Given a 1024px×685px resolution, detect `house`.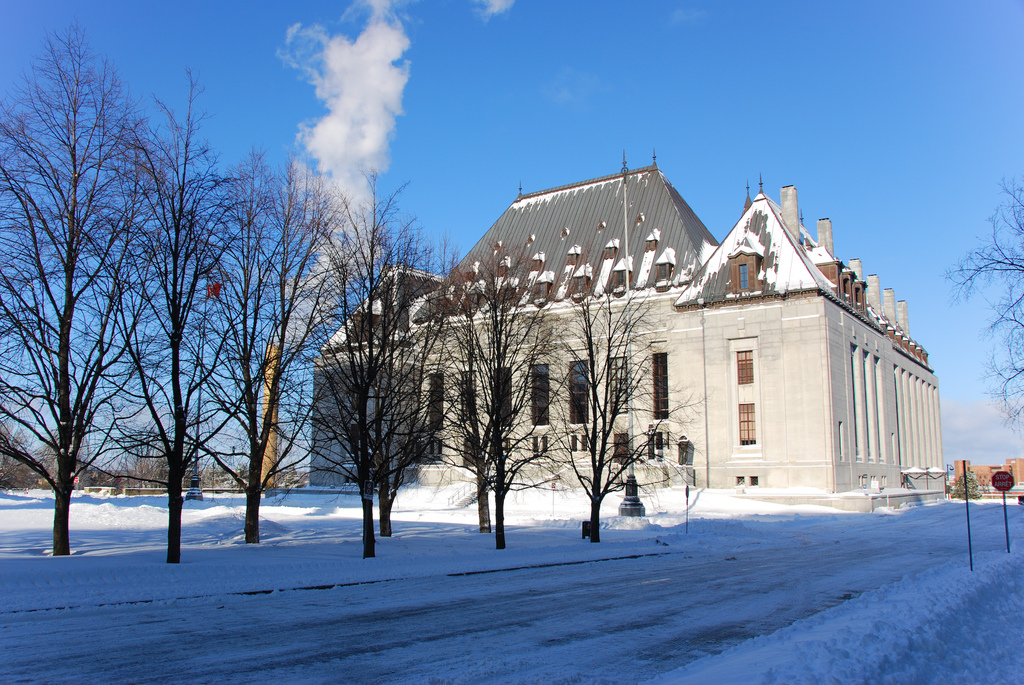
<region>952, 458, 1023, 500</region>.
